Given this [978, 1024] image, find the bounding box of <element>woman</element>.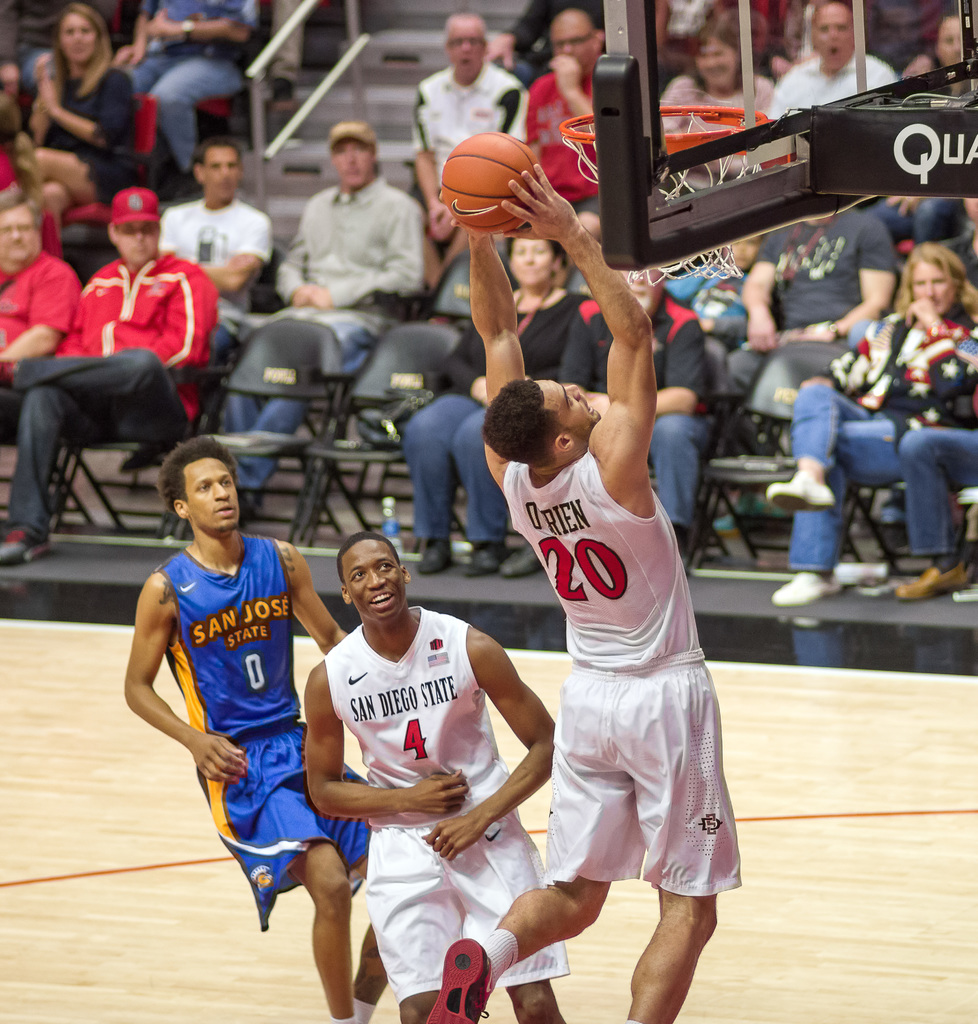
locate(656, 16, 779, 139).
